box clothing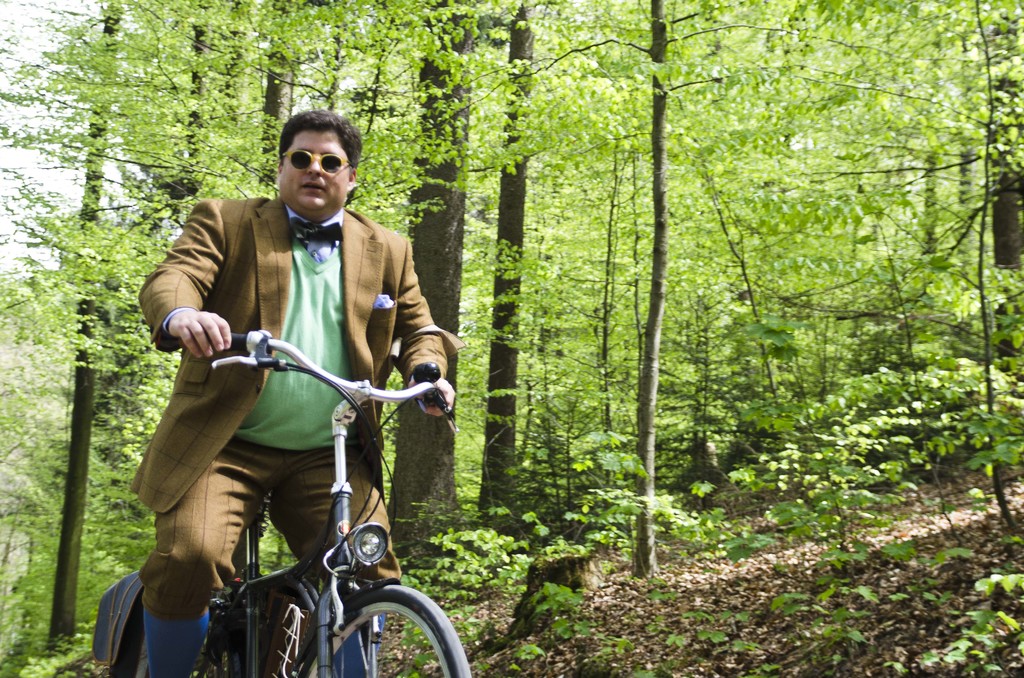
{"x1": 144, "y1": 198, "x2": 458, "y2": 624}
